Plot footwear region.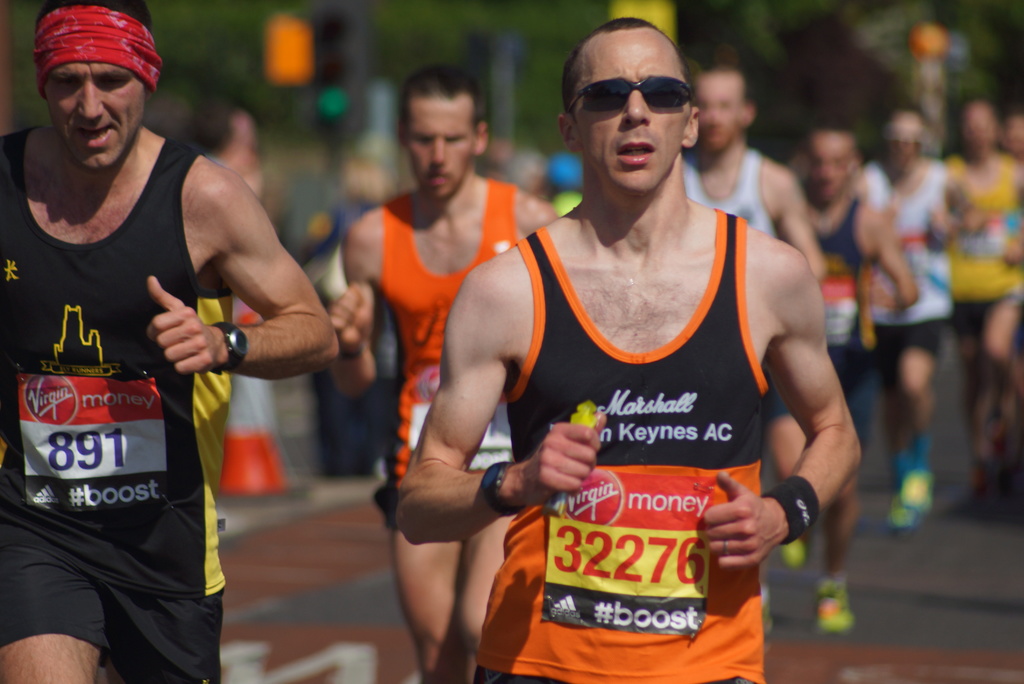
Plotted at bbox(984, 423, 1008, 455).
